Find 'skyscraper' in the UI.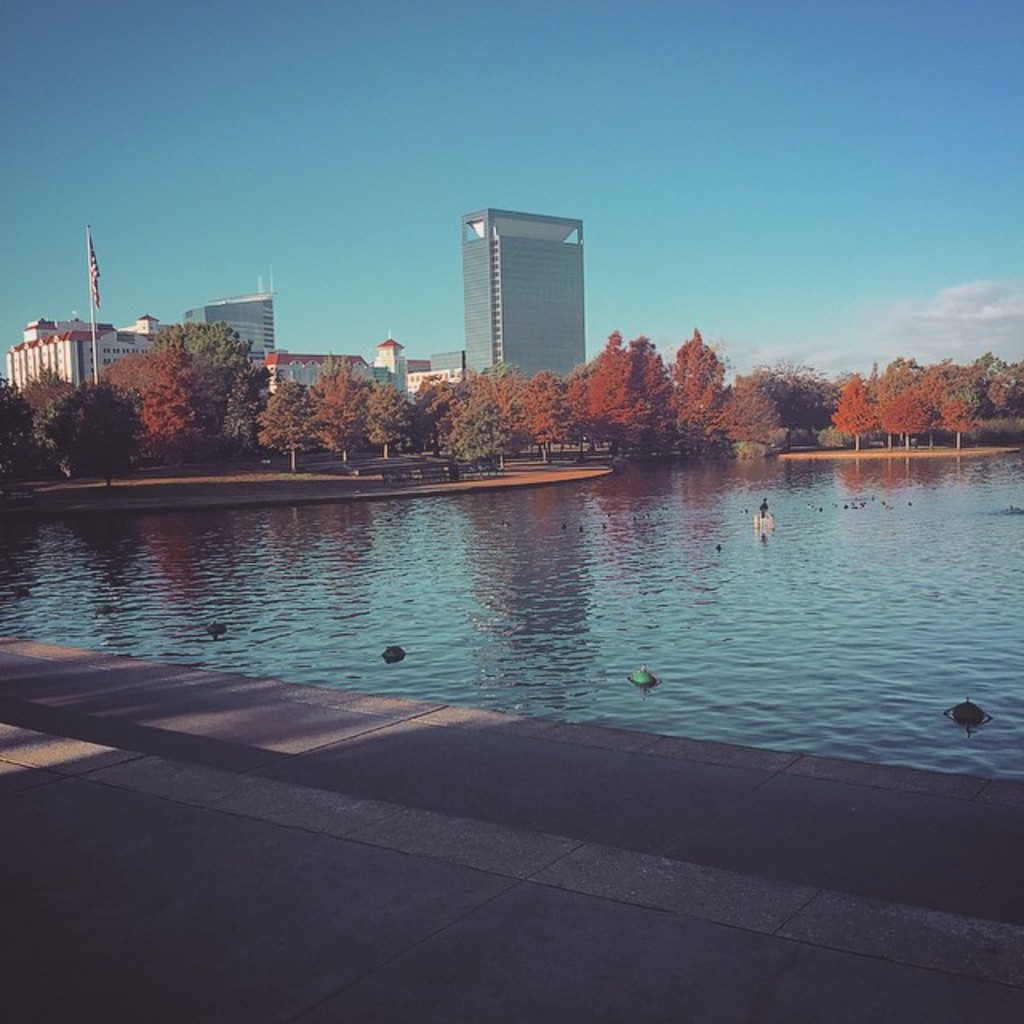
UI element at bbox(366, 323, 405, 405).
